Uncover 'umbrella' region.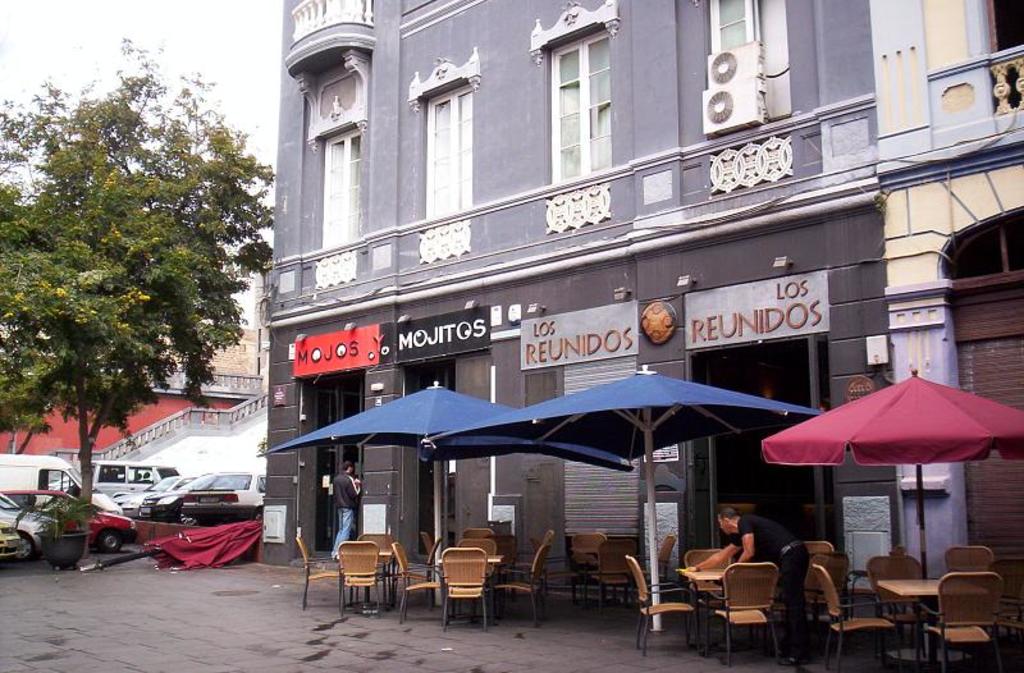
Uncovered: bbox=(259, 380, 631, 604).
